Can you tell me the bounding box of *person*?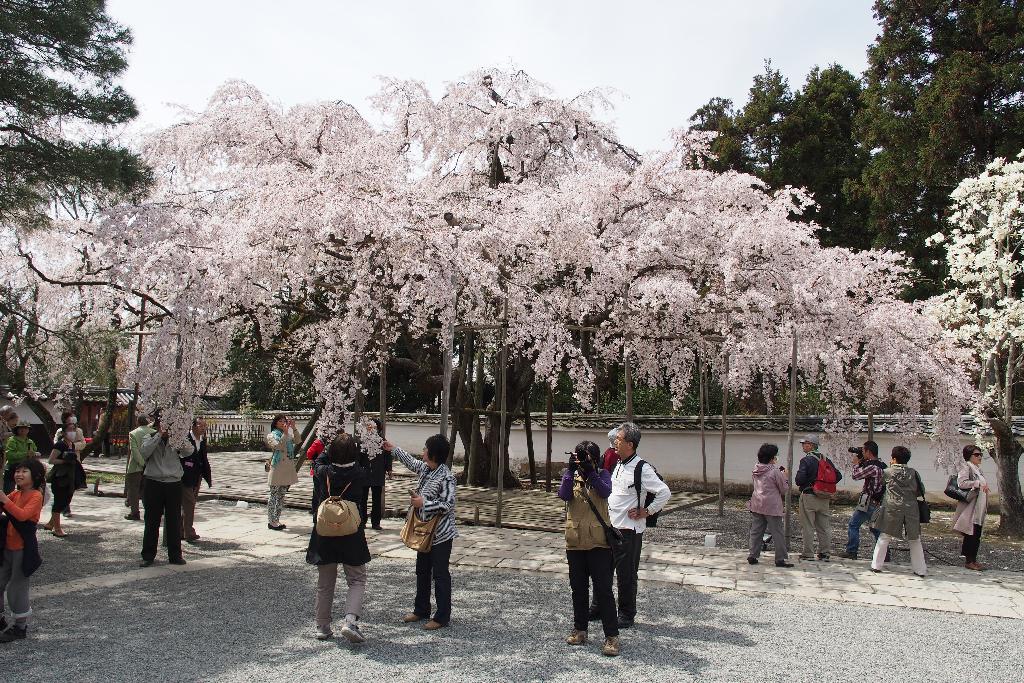
x1=867, y1=444, x2=931, y2=578.
